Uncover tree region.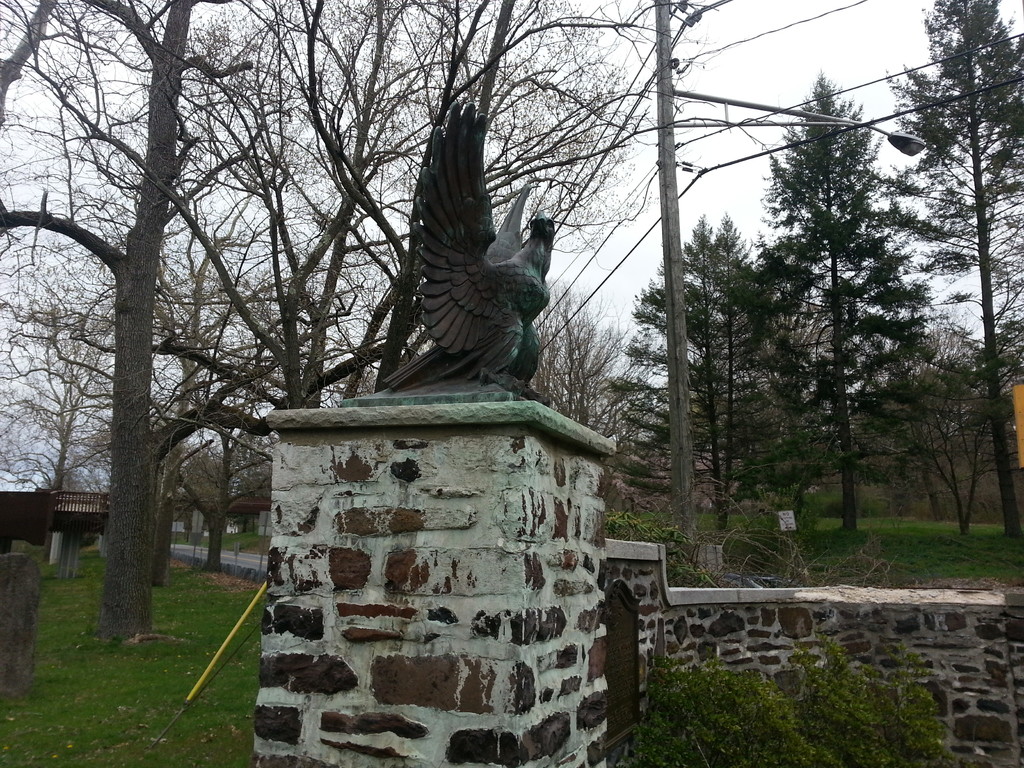
Uncovered: left=783, top=175, right=990, bottom=513.
